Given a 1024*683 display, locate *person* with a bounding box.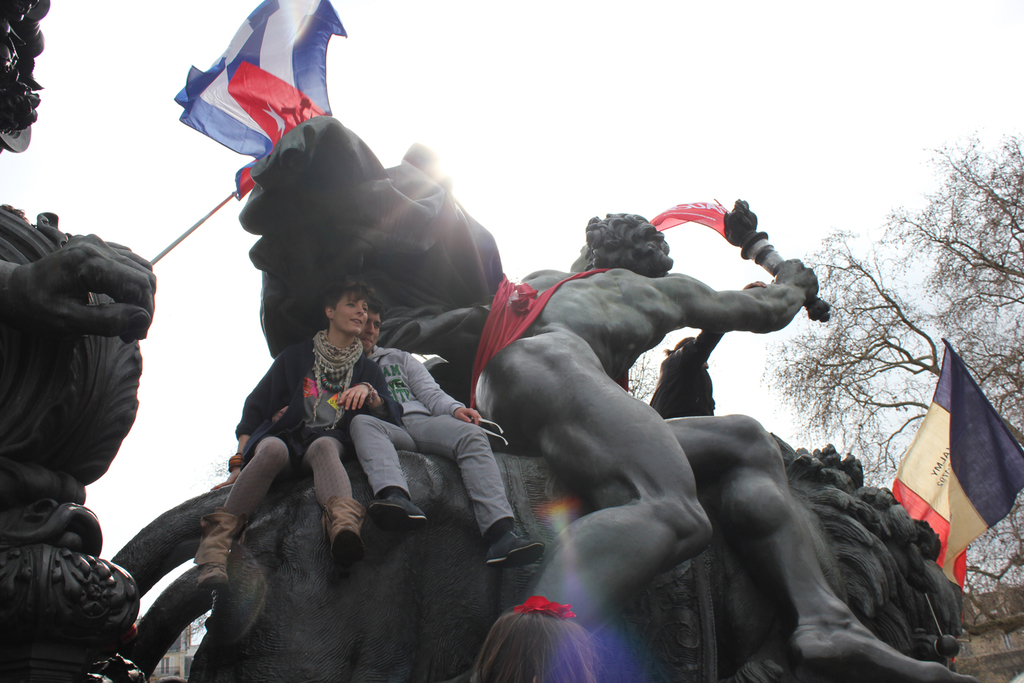
Located: bbox=(258, 305, 546, 576).
